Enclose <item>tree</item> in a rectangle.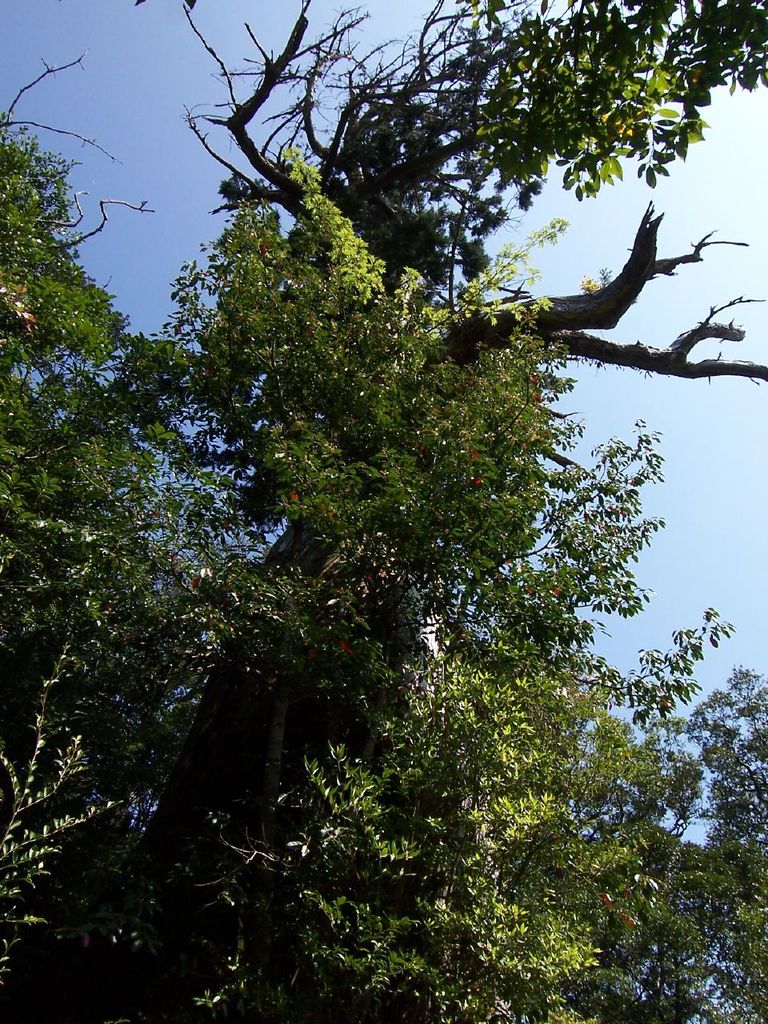
{"left": 0, "top": 44, "right": 178, "bottom": 906}.
